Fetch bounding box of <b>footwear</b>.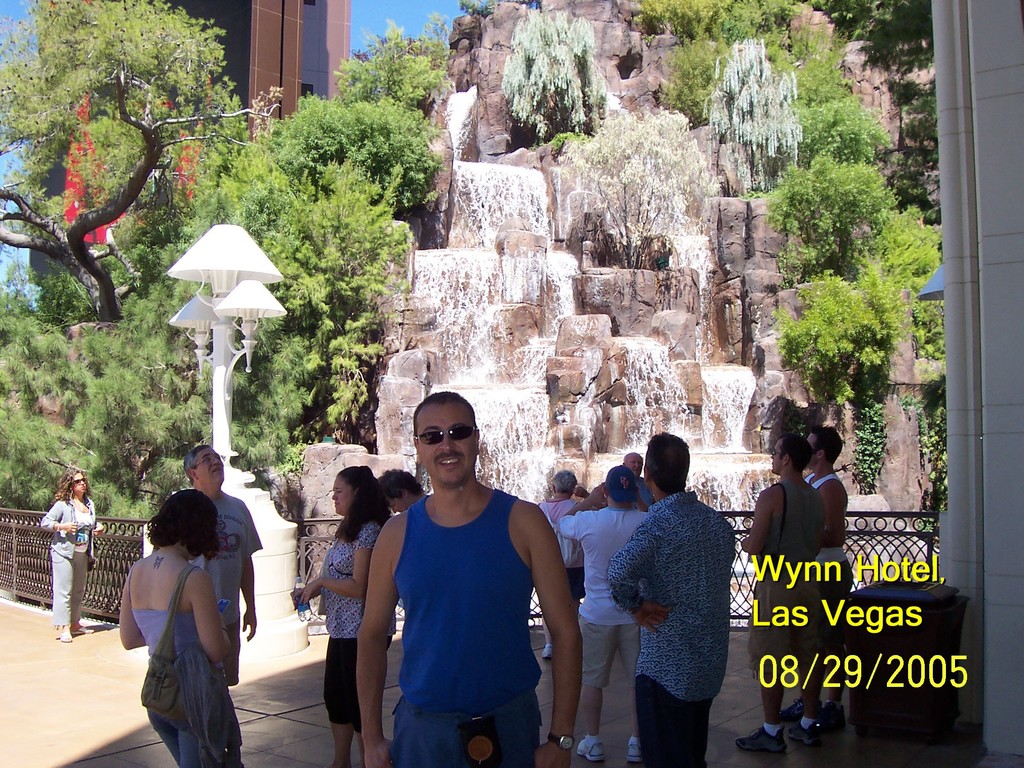
Bbox: pyautogui.locateOnScreen(60, 625, 78, 647).
